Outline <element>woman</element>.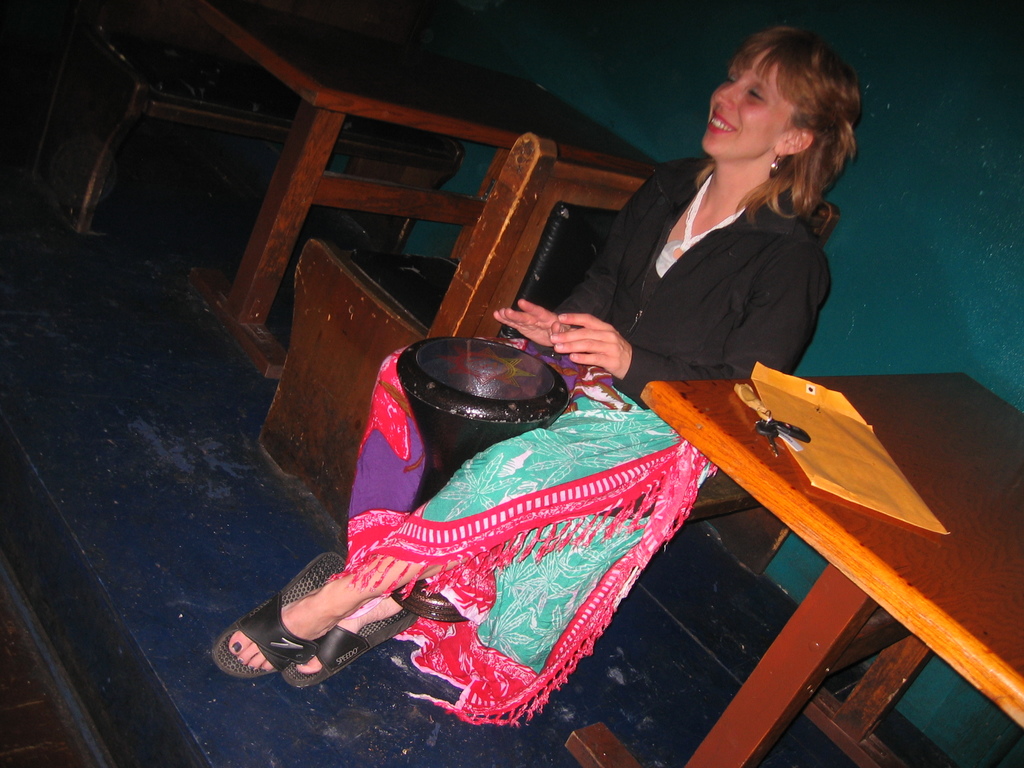
Outline: bbox=[228, 29, 860, 674].
